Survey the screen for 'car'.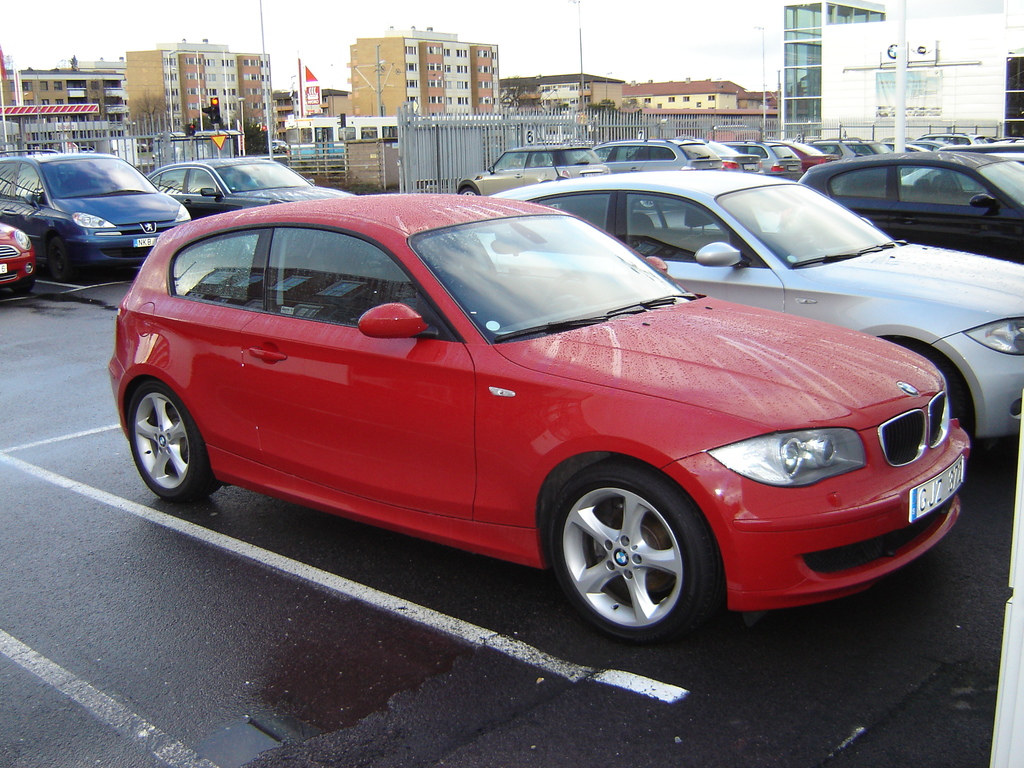
Survey found: x1=797 y1=152 x2=1023 y2=262.
